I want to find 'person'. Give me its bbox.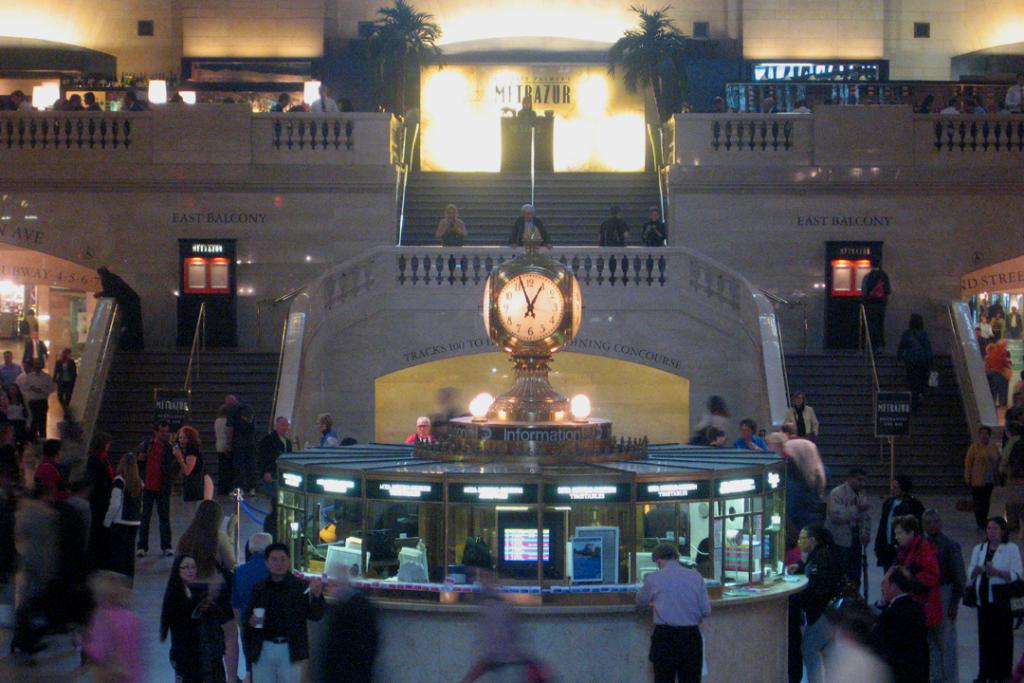
bbox=(597, 203, 623, 242).
